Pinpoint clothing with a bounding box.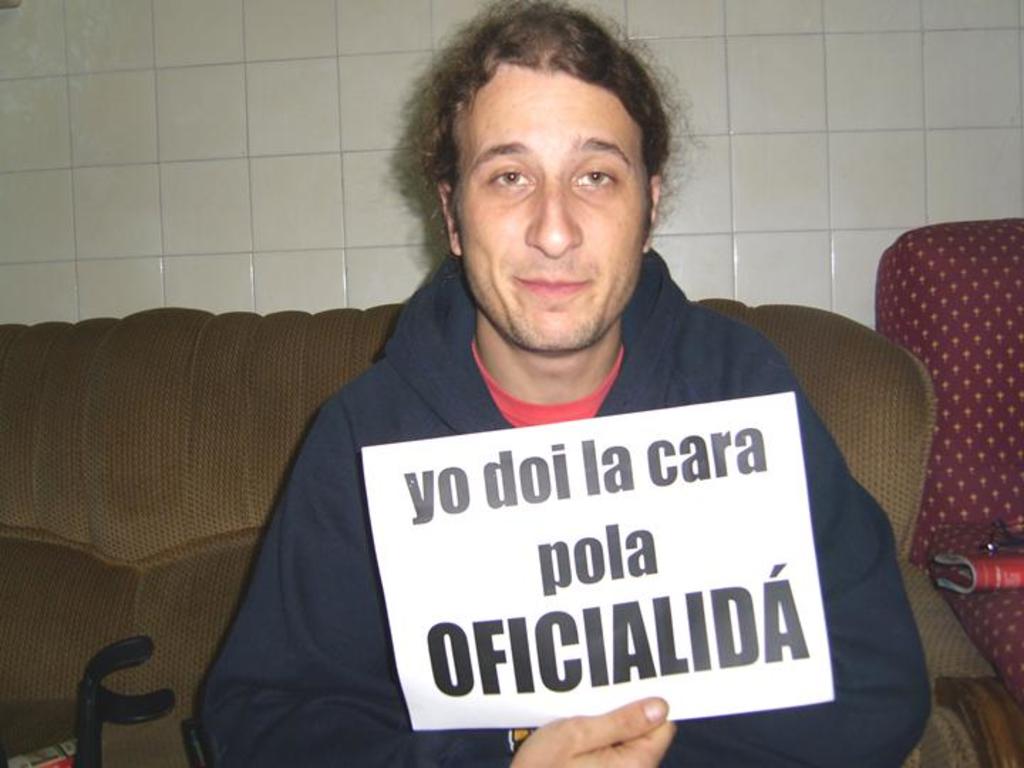
left=111, top=182, right=959, bottom=767.
